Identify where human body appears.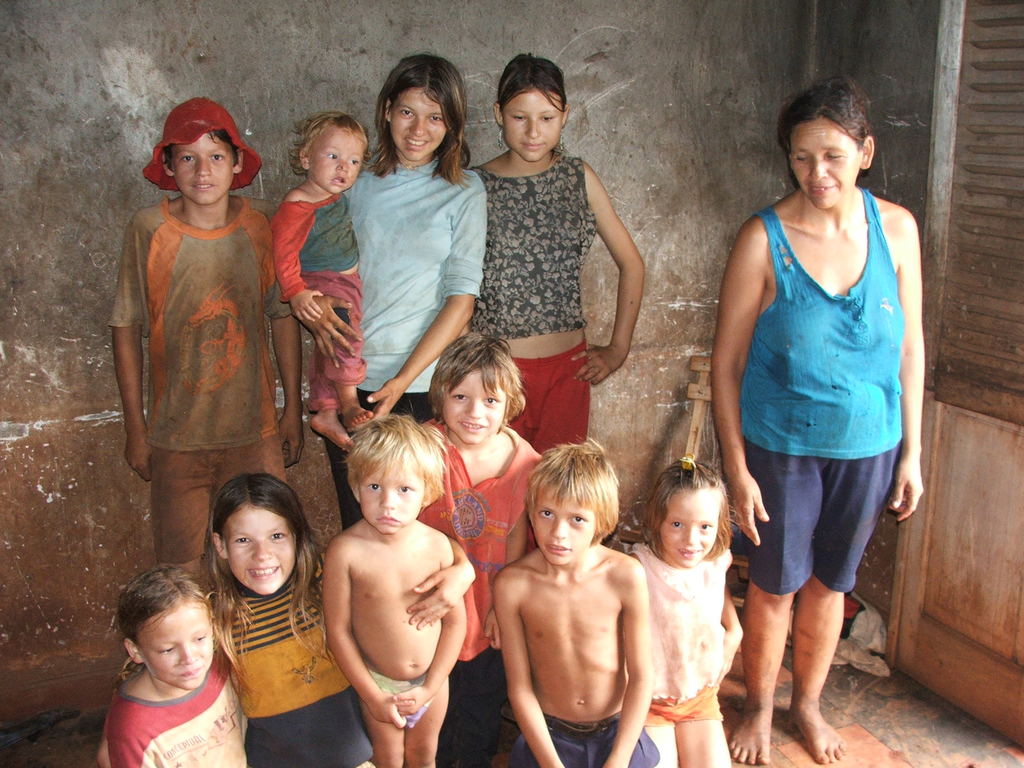
Appears at [480,438,666,767].
